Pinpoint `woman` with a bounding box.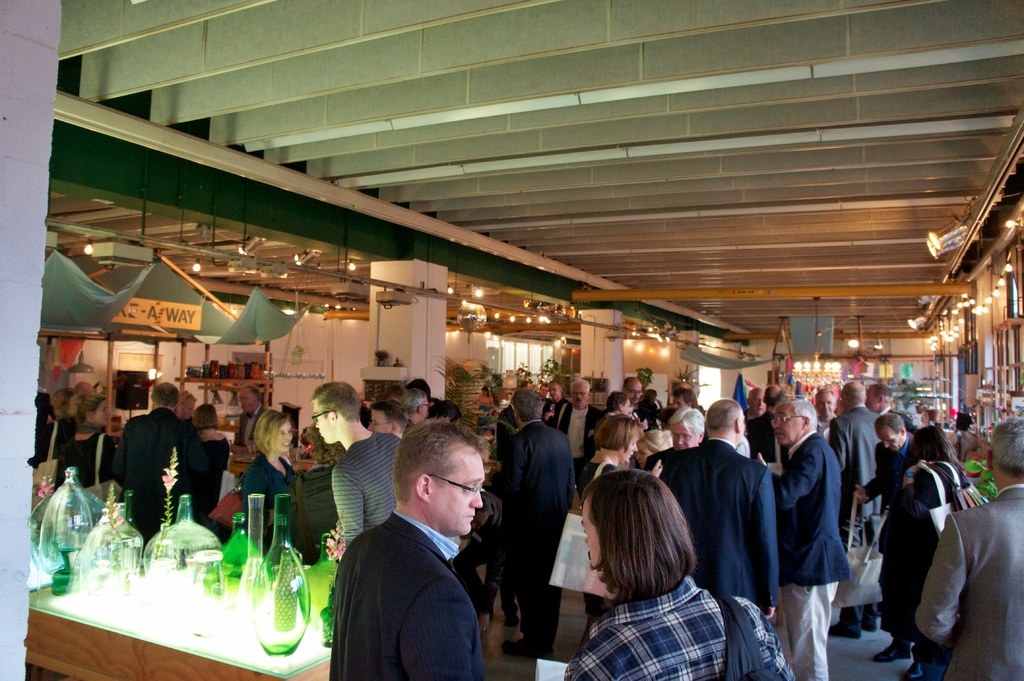
[left=558, top=464, right=814, bottom=680].
